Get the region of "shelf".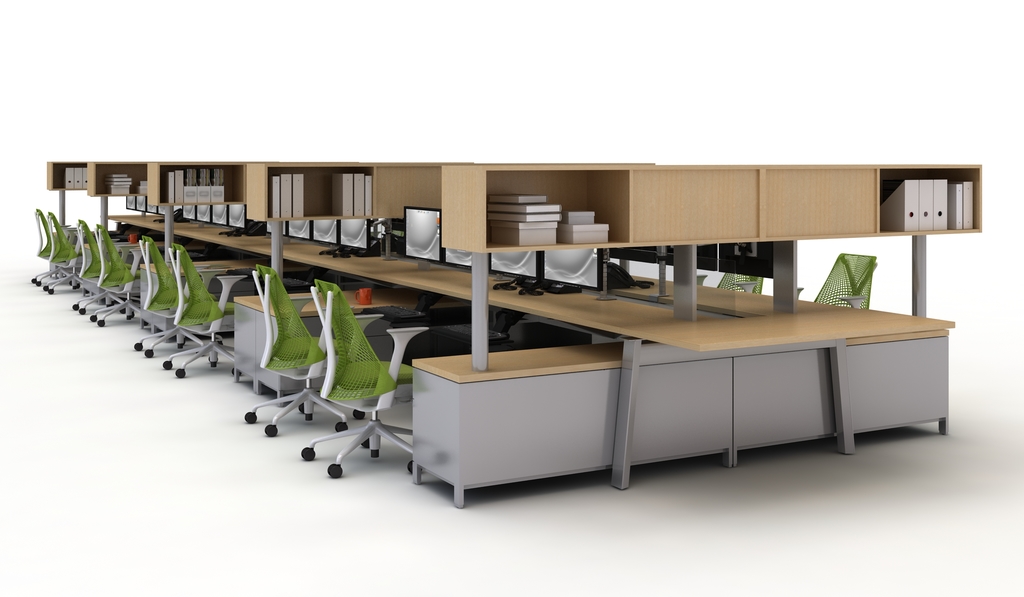
(85,145,164,240).
